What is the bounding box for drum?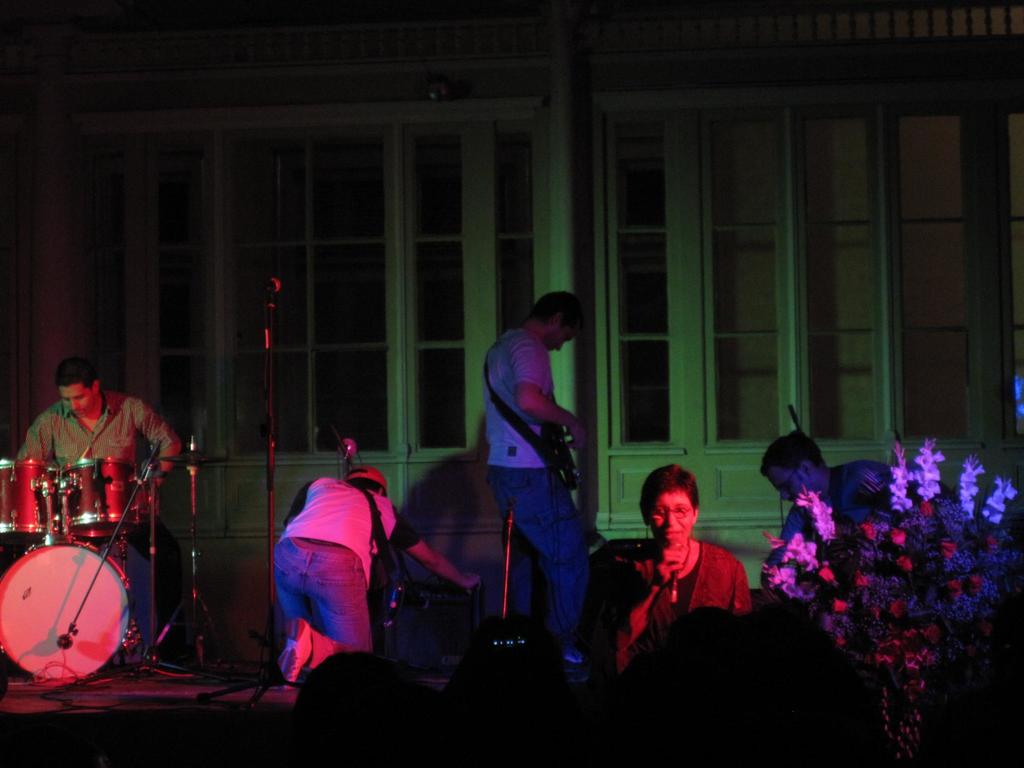
(60,457,144,538).
